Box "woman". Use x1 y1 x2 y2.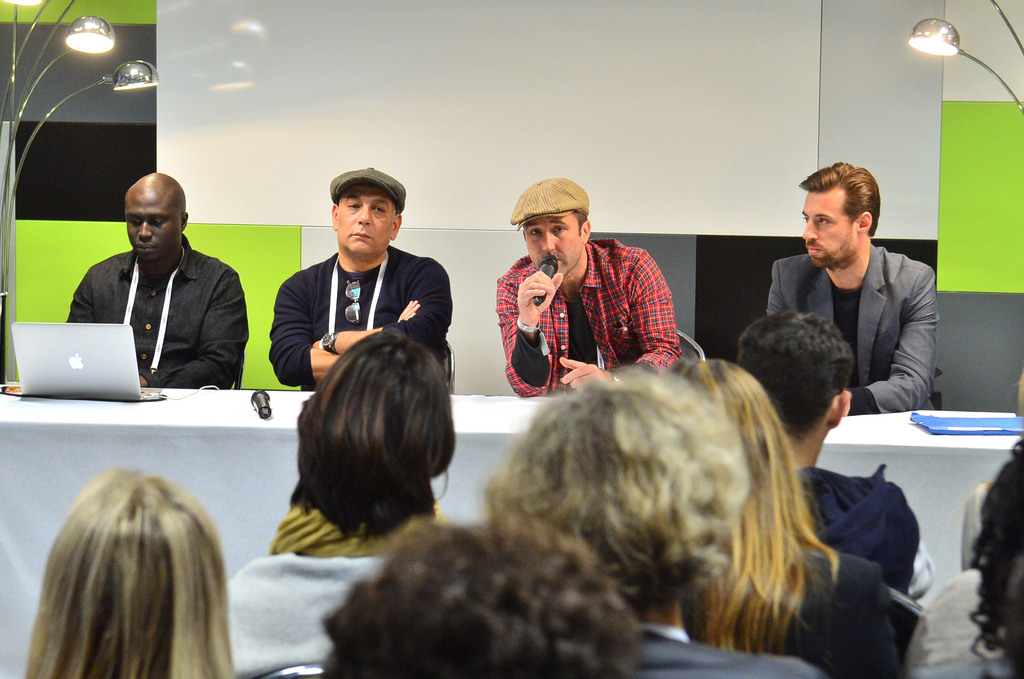
29 463 241 678.
